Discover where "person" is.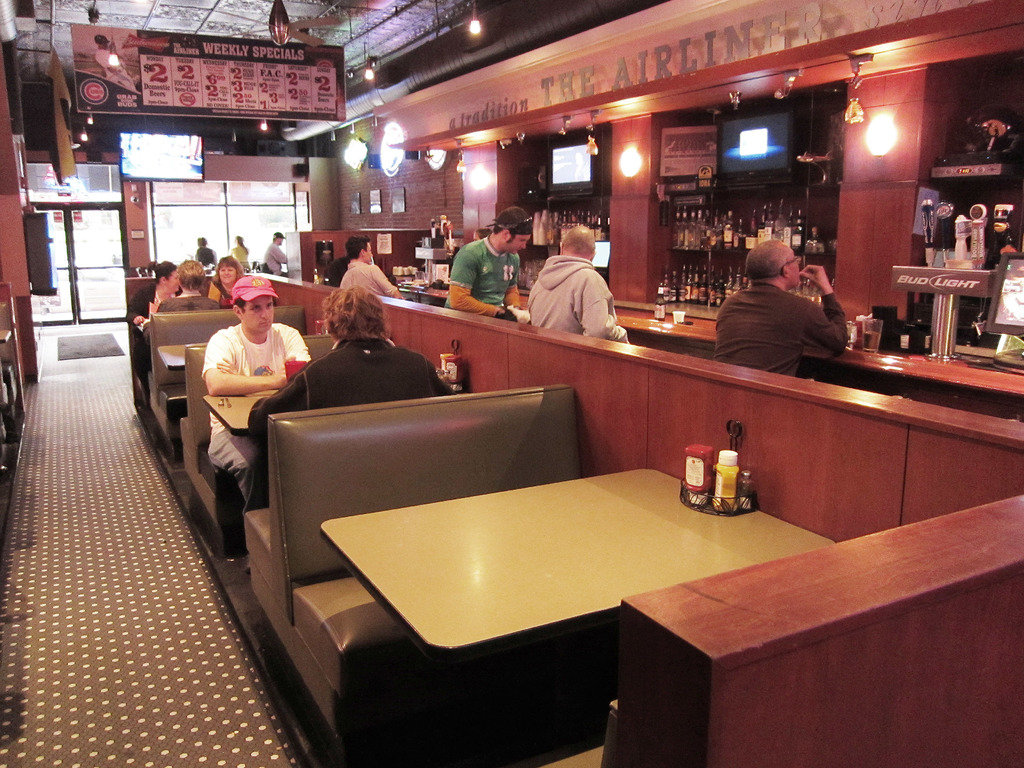
Discovered at 127,261,185,371.
